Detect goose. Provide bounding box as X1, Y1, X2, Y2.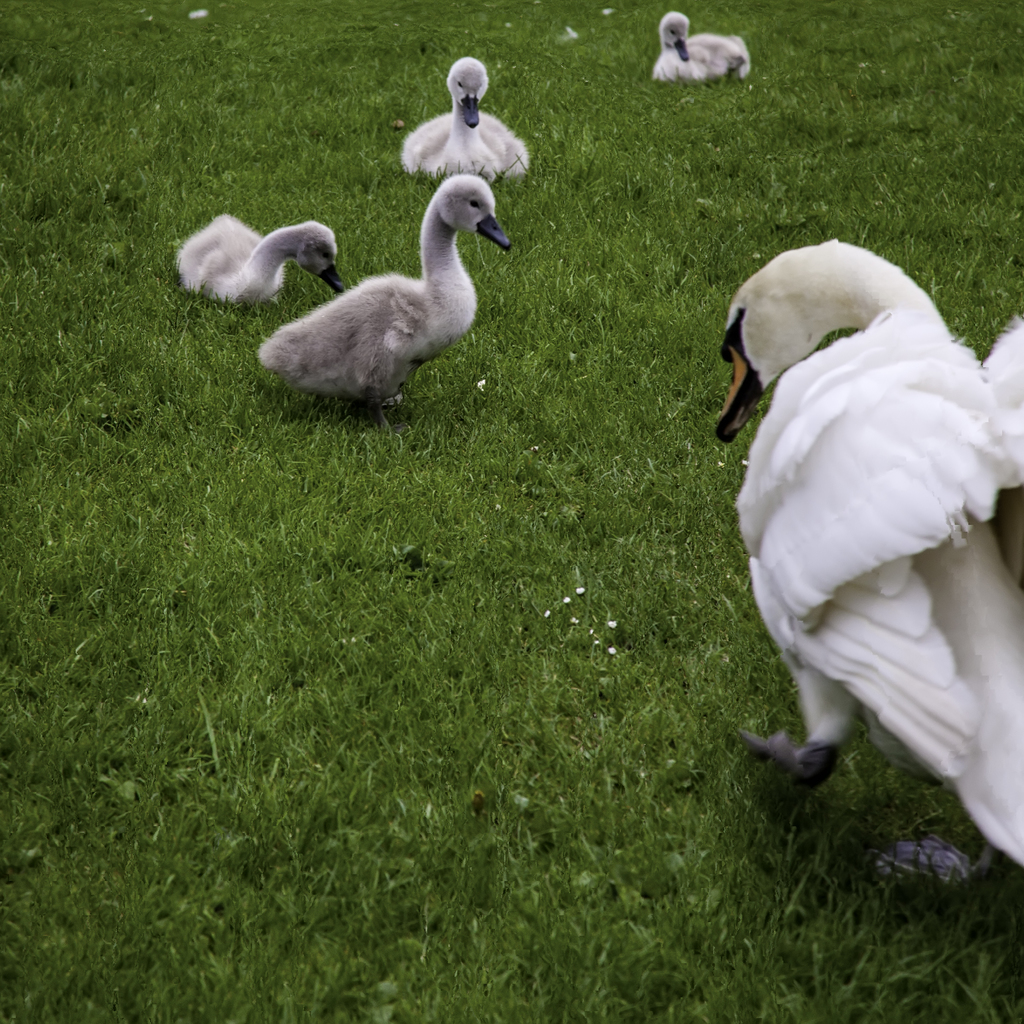
650, 12, 750, 83.
